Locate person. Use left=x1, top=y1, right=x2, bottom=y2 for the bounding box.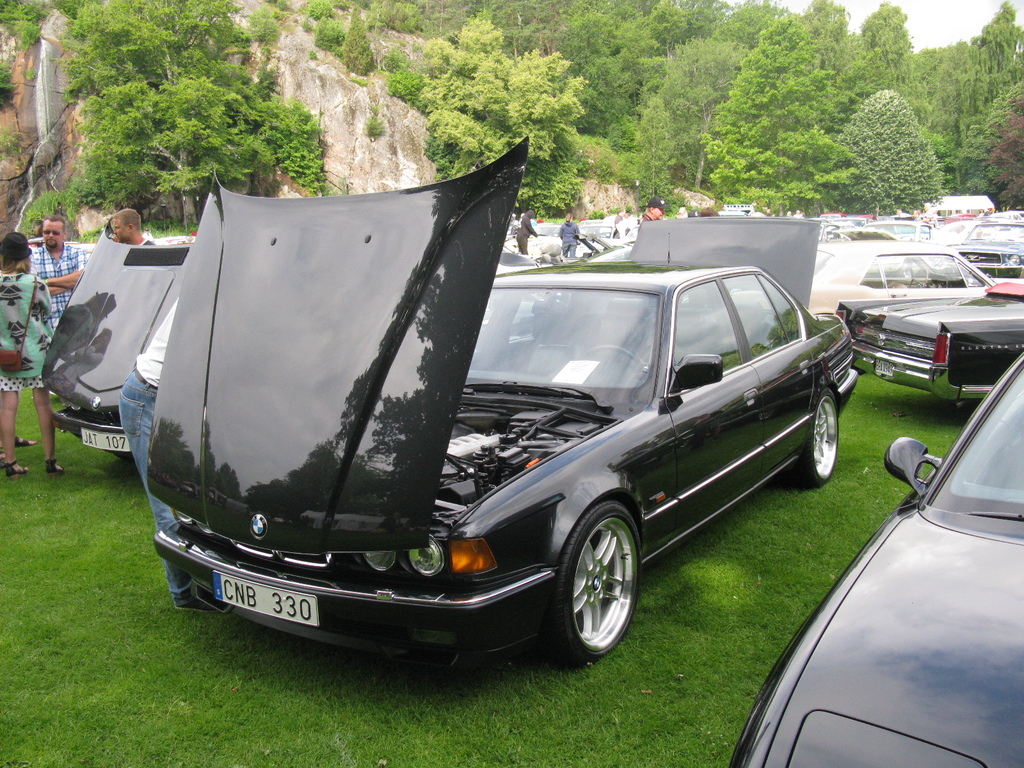
left=557, top=214, right=579, bottom=254.
